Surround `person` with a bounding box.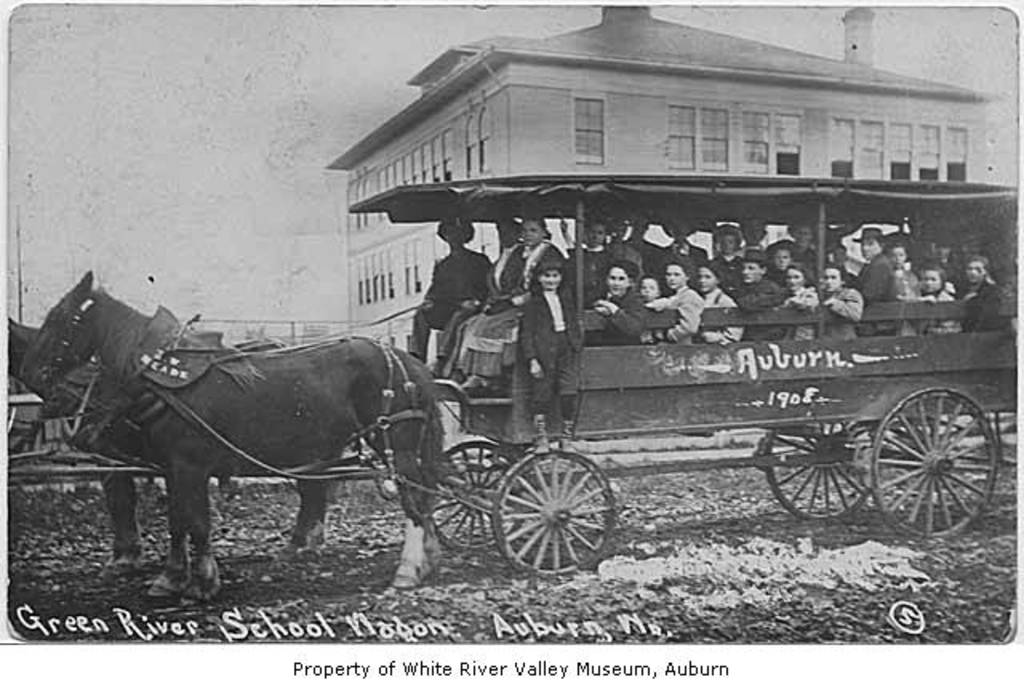
Rect(606, 219, 645, 275).
